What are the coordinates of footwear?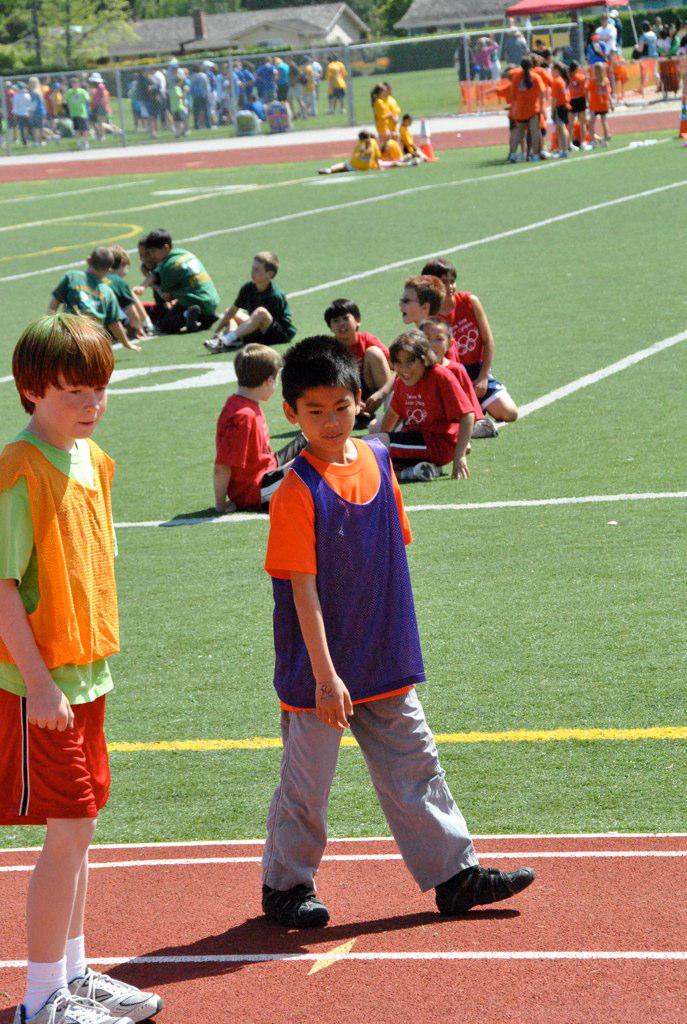
detection(432, 858, 537, 922).
